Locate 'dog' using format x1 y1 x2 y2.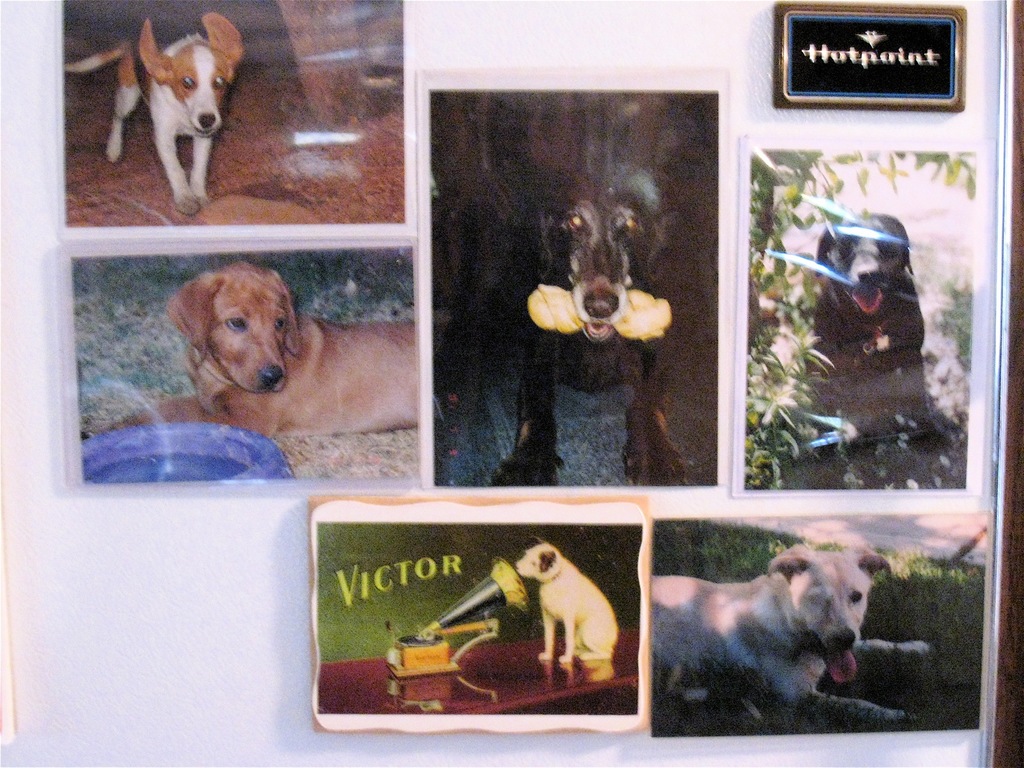
479 155 712 479.
